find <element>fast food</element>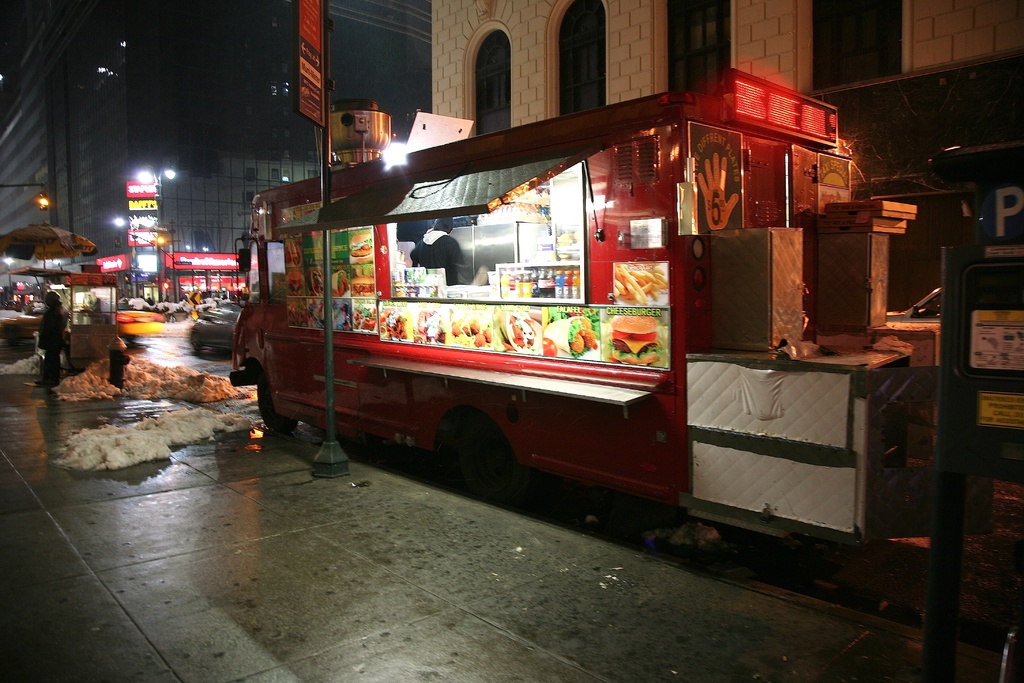
[611, 315, 659, 368]
